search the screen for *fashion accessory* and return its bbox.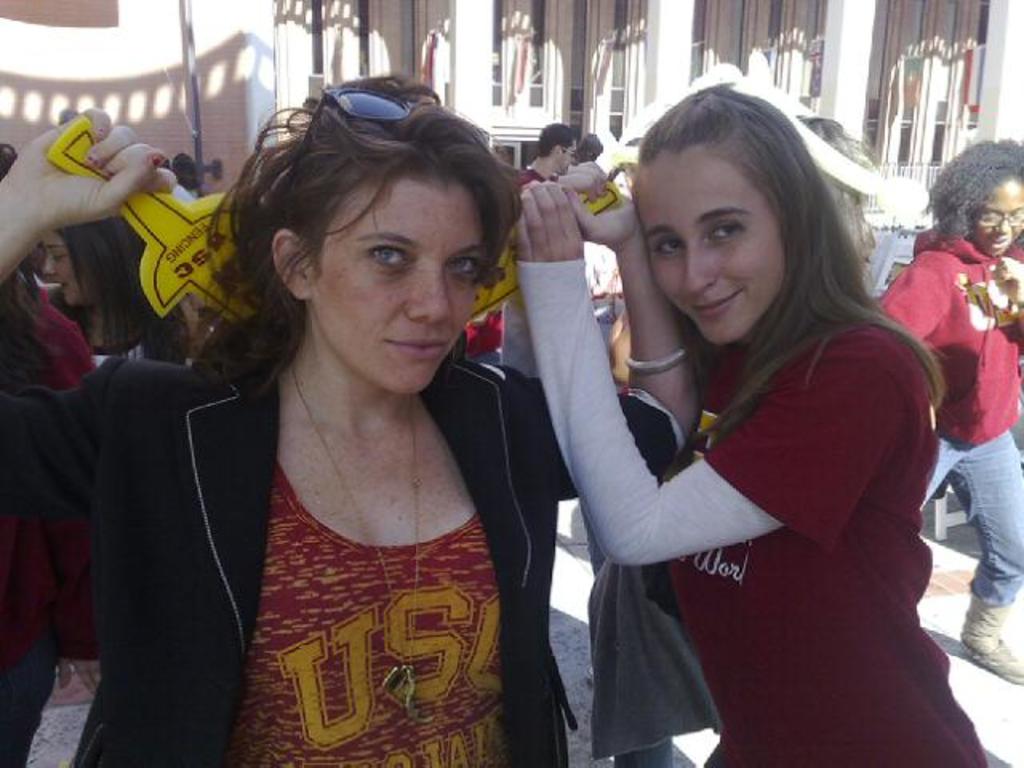
Found: (291,362,426,725).
